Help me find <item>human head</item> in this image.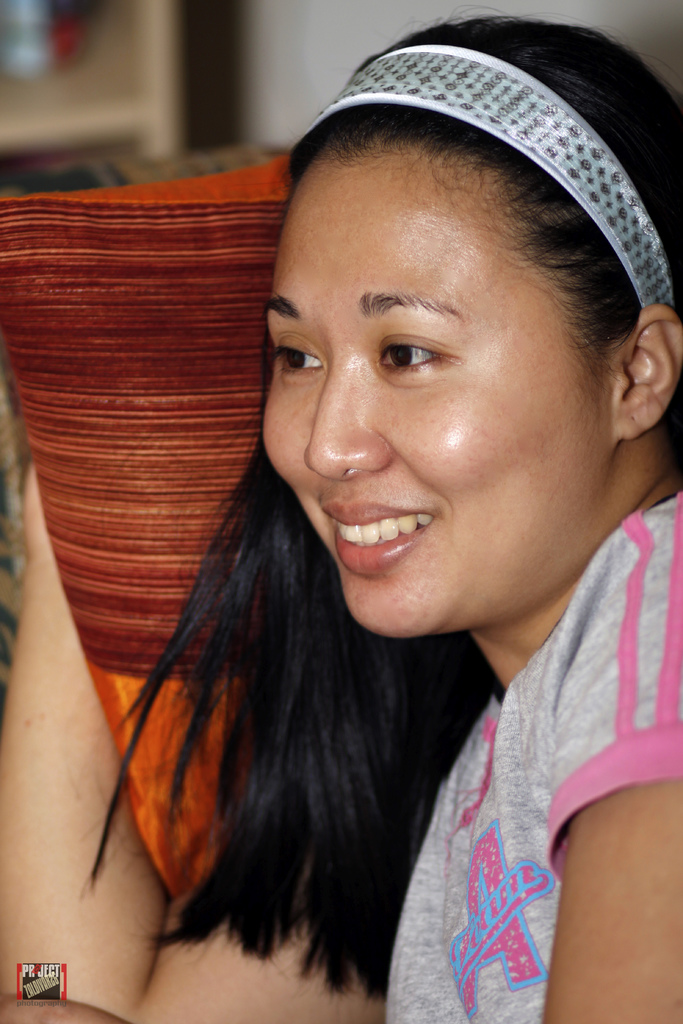
Found it: Rect(226, 24, 627, 666).
